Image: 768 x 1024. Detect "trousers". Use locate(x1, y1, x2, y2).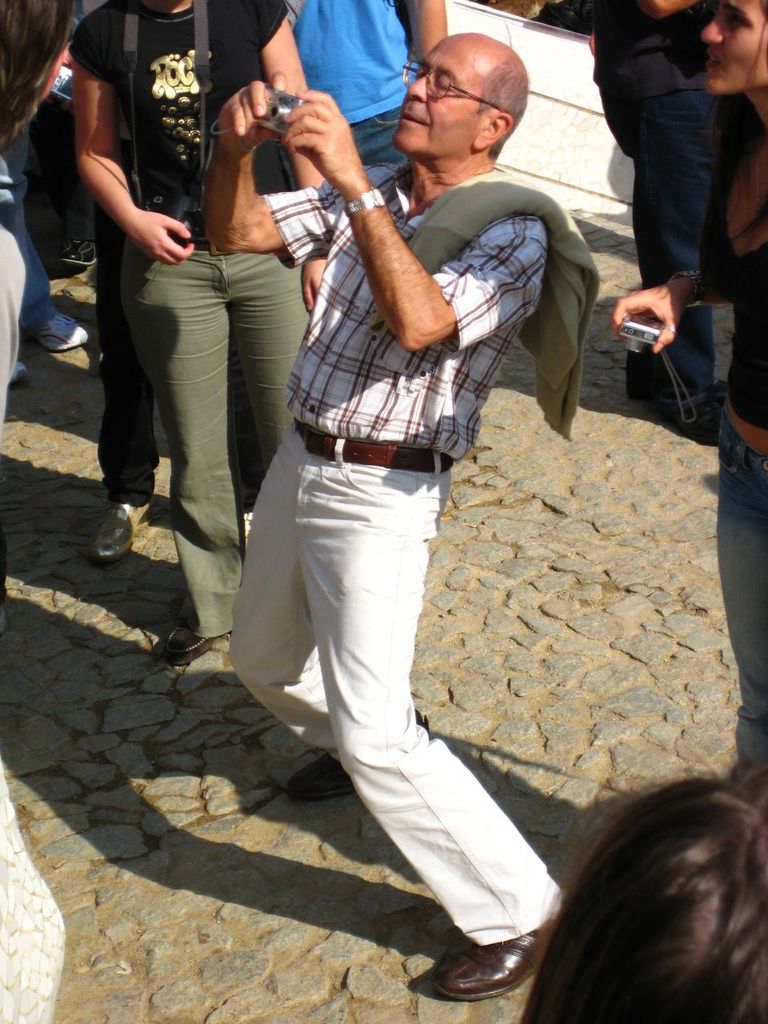
locate(119, 241, 313, 640).
